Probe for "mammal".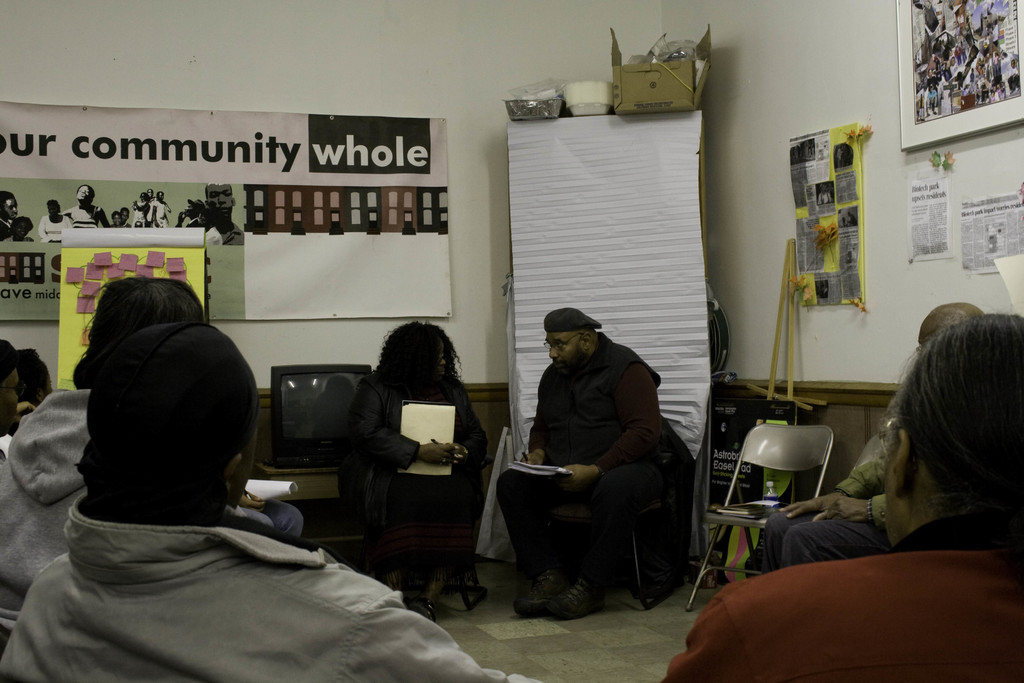
Probe result: region(8, 217, 35, 242).
